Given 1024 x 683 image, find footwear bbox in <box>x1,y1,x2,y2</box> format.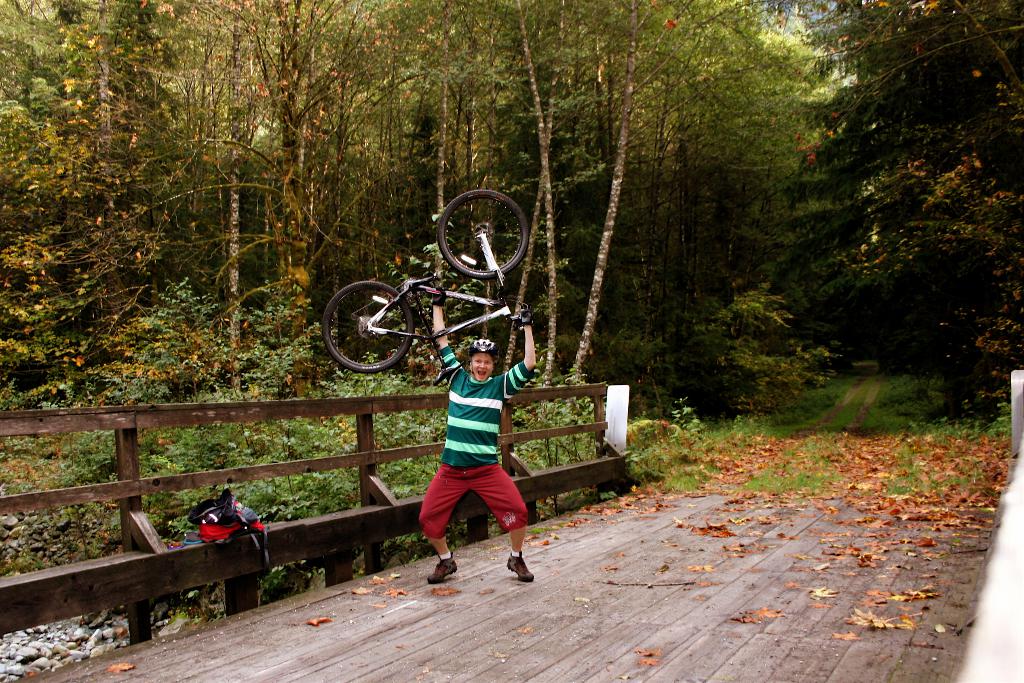
<box>428,552,460,583</box>.
